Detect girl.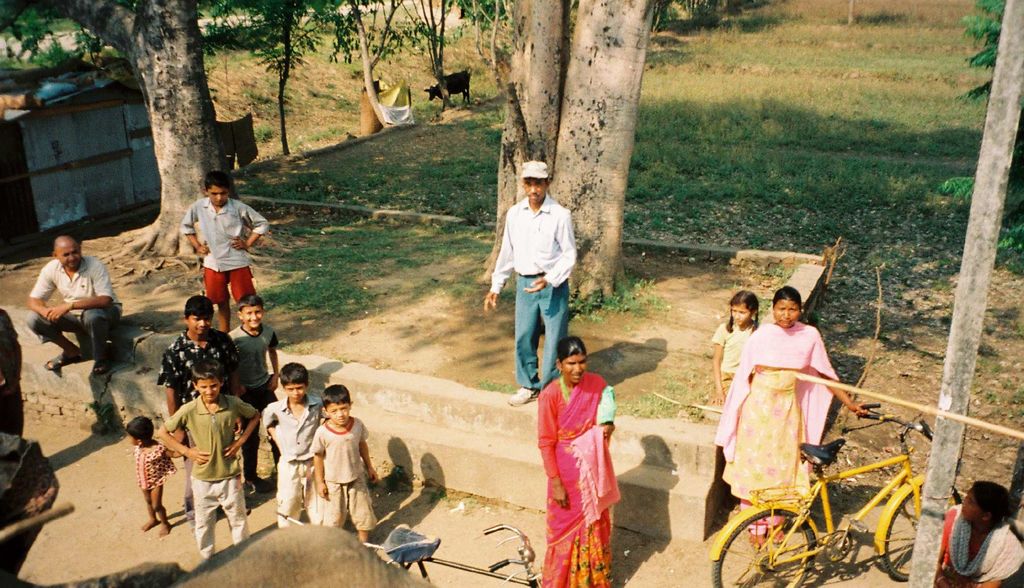
Detected at Rect(124, 416, 180, 534).
